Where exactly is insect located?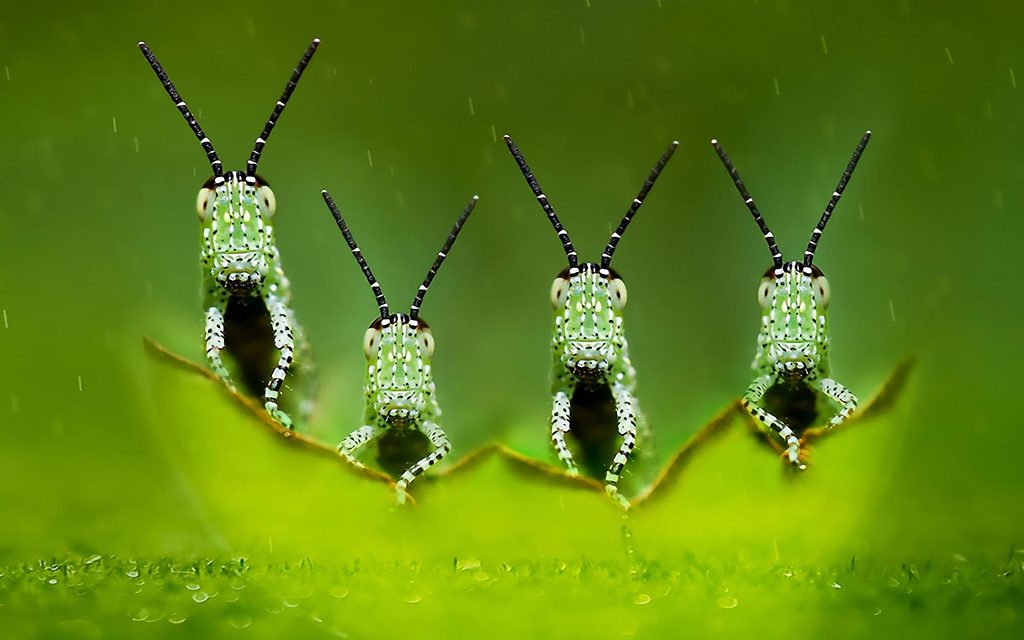
Its bounding box is bbox(295, 191, 498, 500).
